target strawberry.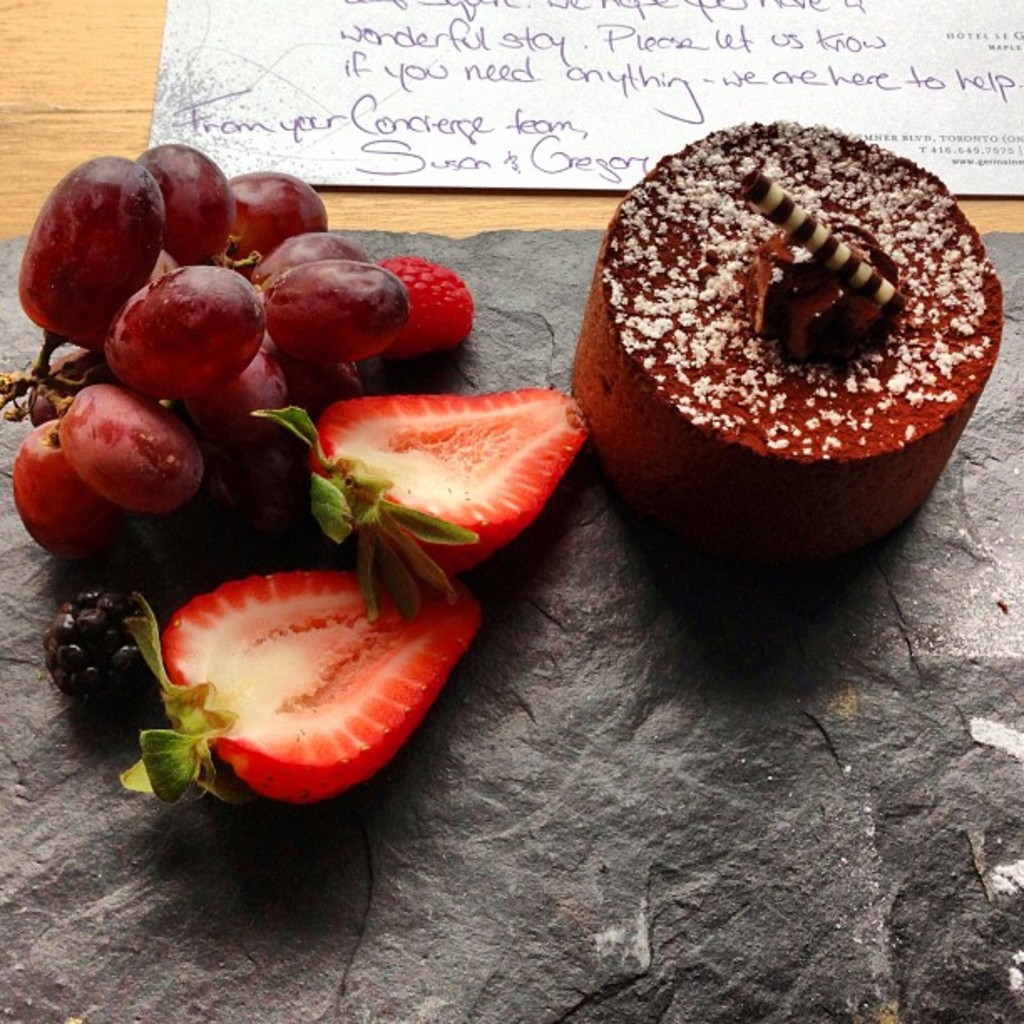
Target region: l=273, t=243, r=512, b=415.
